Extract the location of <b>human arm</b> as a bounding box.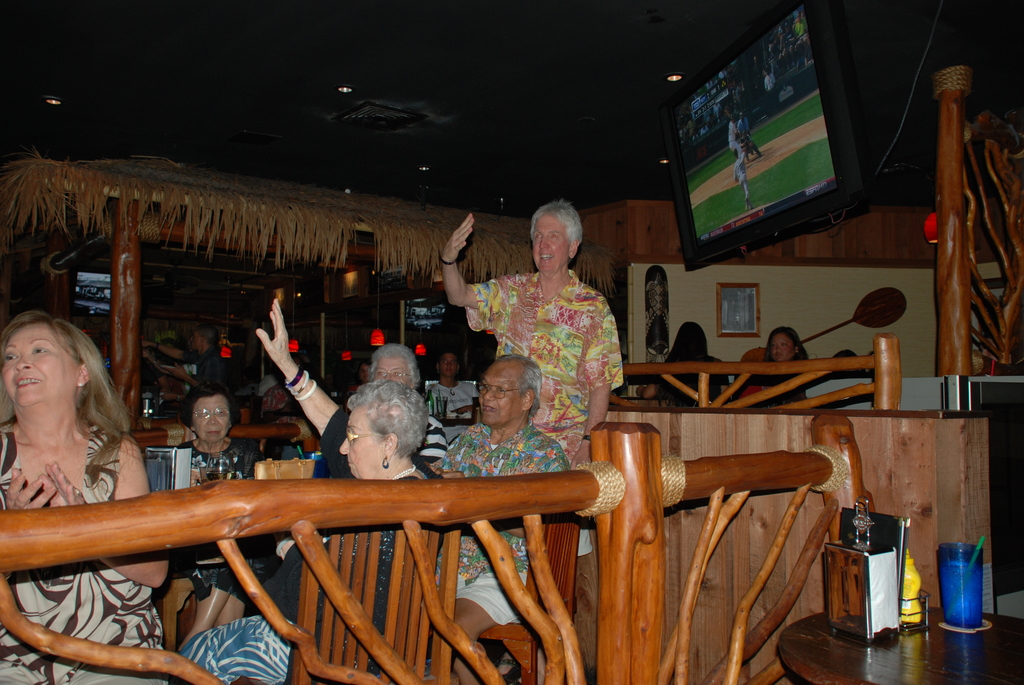
(646, 367, 684, 396).
